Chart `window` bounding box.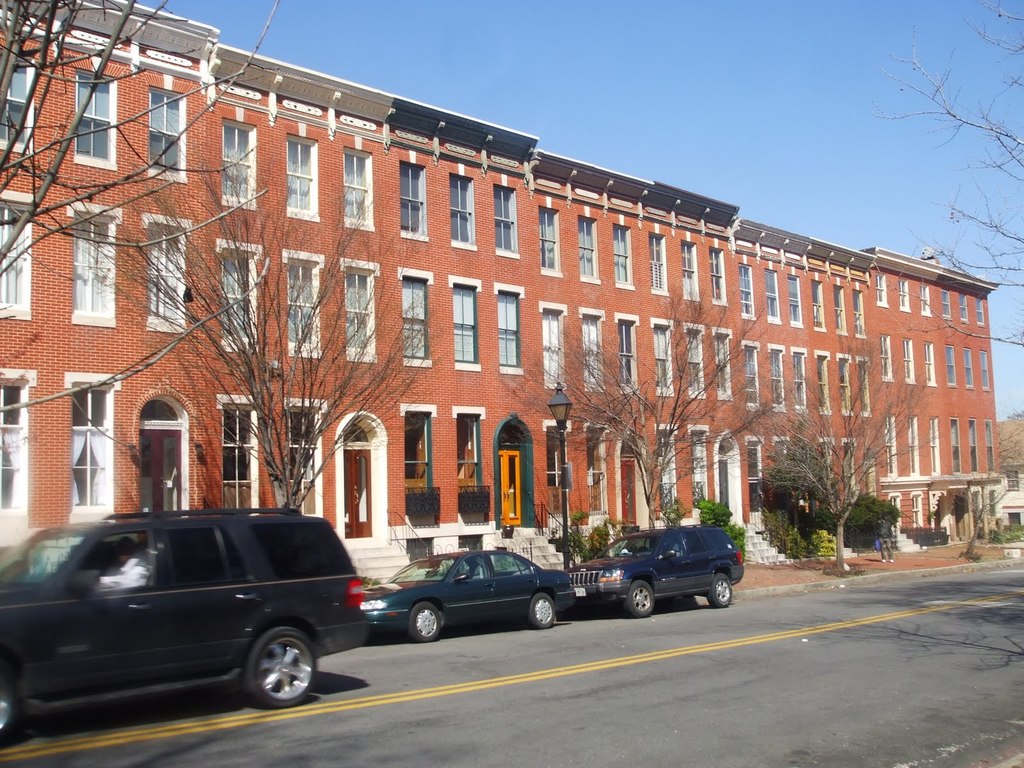
Charted: pyautogui.locateOnScreen(948, 346, 953, 383).
